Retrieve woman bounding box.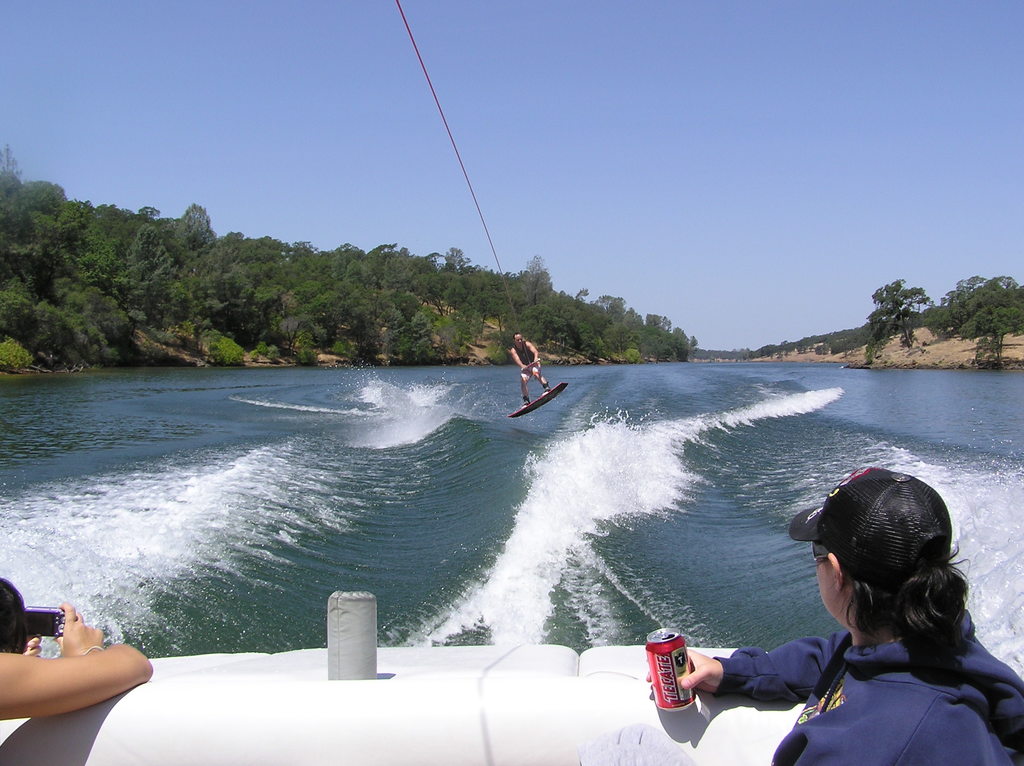
Bounding box: 675, 474, 1018, 765.
